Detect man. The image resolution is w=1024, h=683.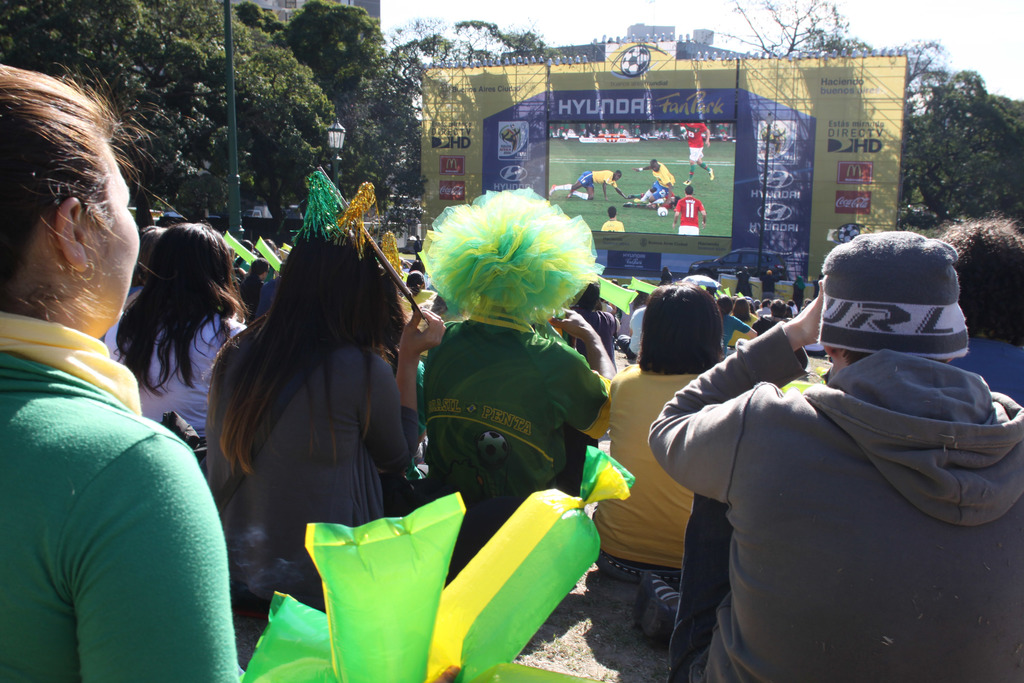
{"left": 673, "top": 185, "right": 707, "bottom": 239}.
